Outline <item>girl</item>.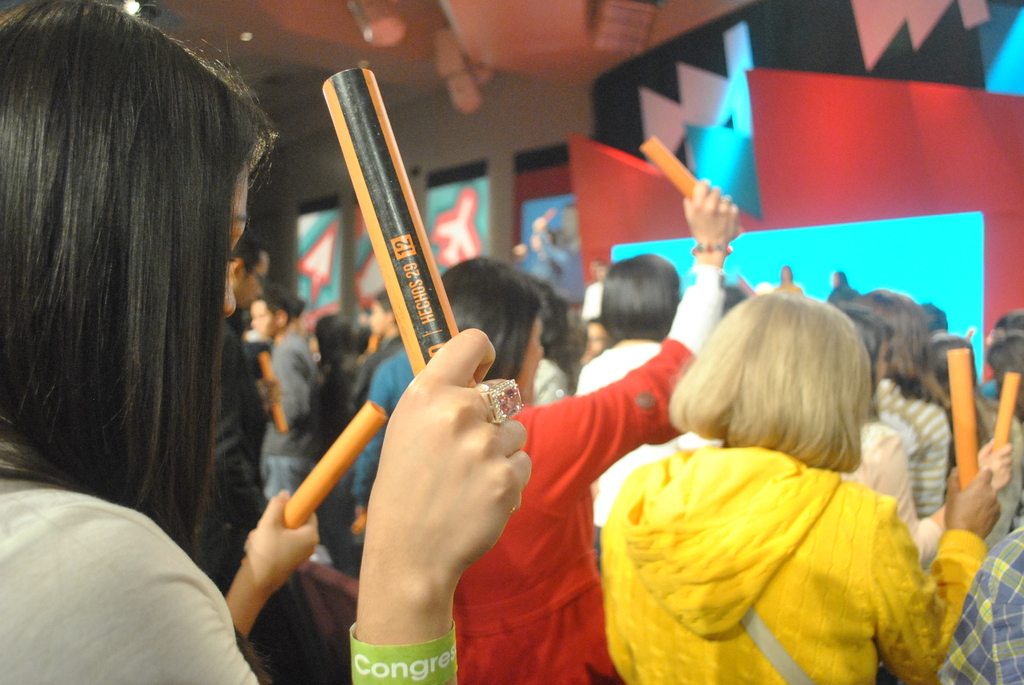
Outline: box(861, 283, 987, 513).
